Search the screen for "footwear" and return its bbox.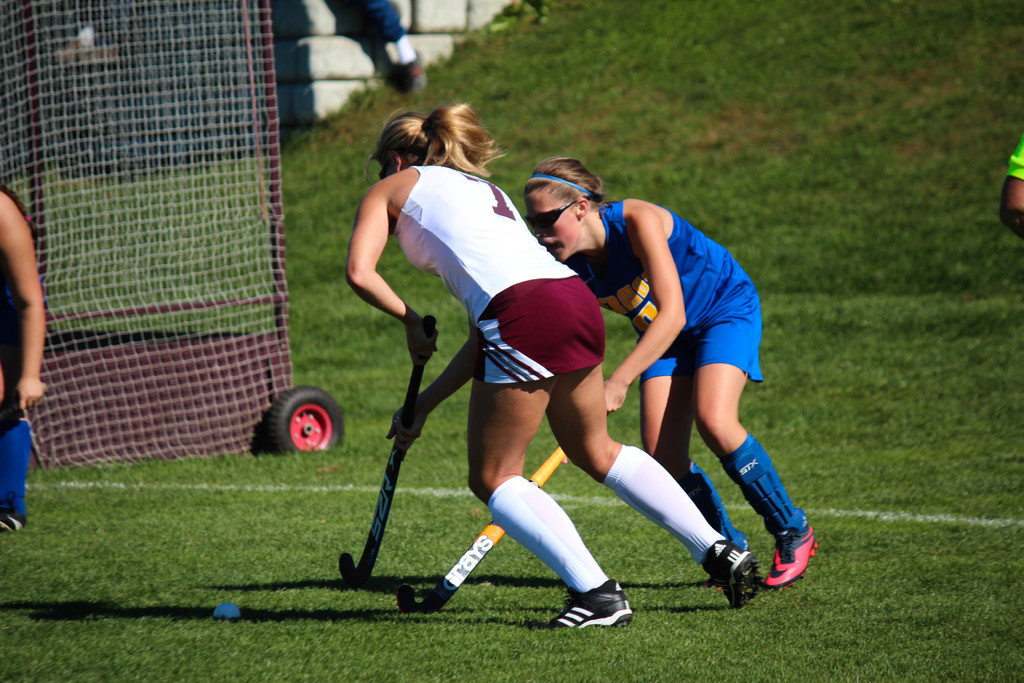
Found: pyautogui.locateOnScreen(562, 577, 633, 643).
